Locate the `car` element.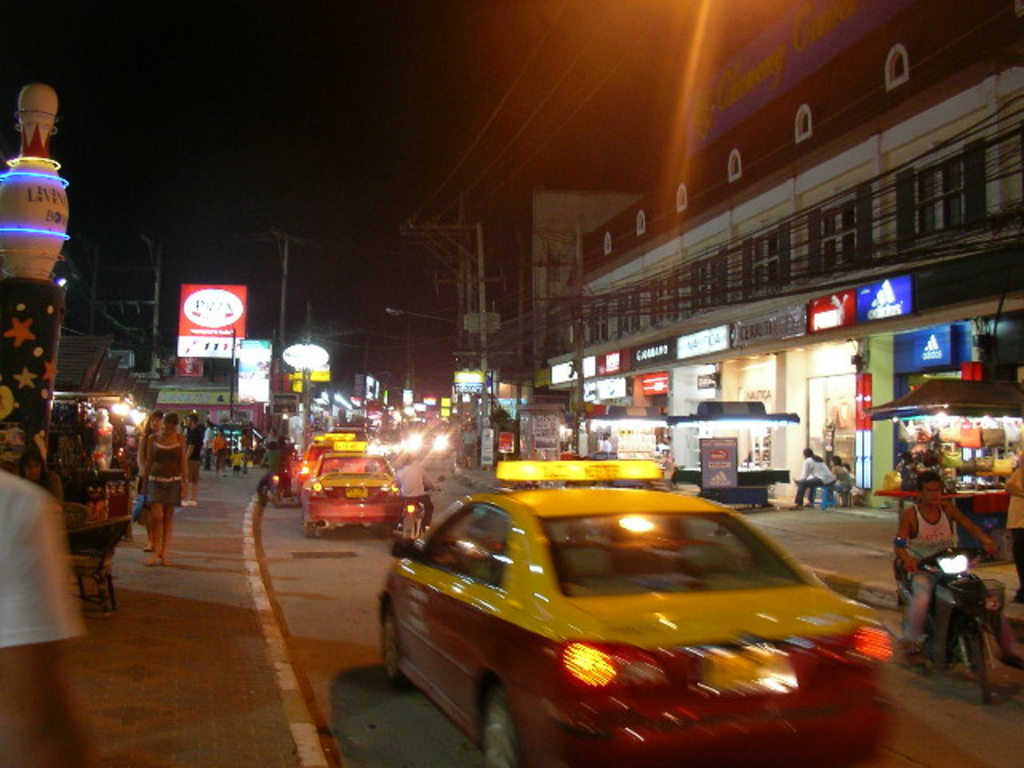
Element bbox: <box>326,427,373,445</box>.
